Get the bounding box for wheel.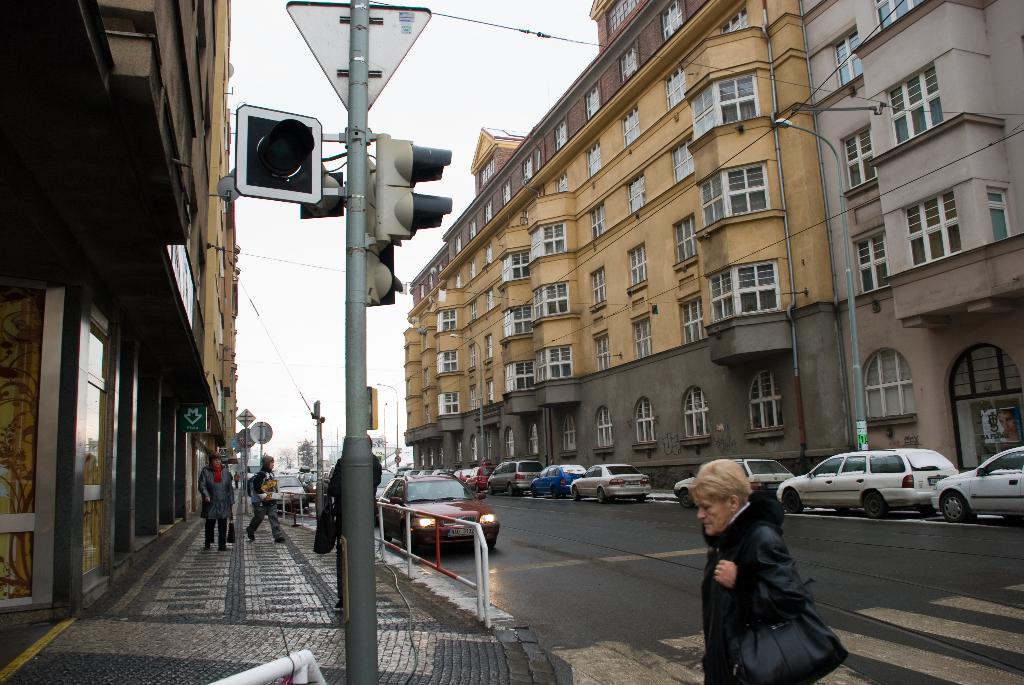
select_region(596, 488, 607, 503).
